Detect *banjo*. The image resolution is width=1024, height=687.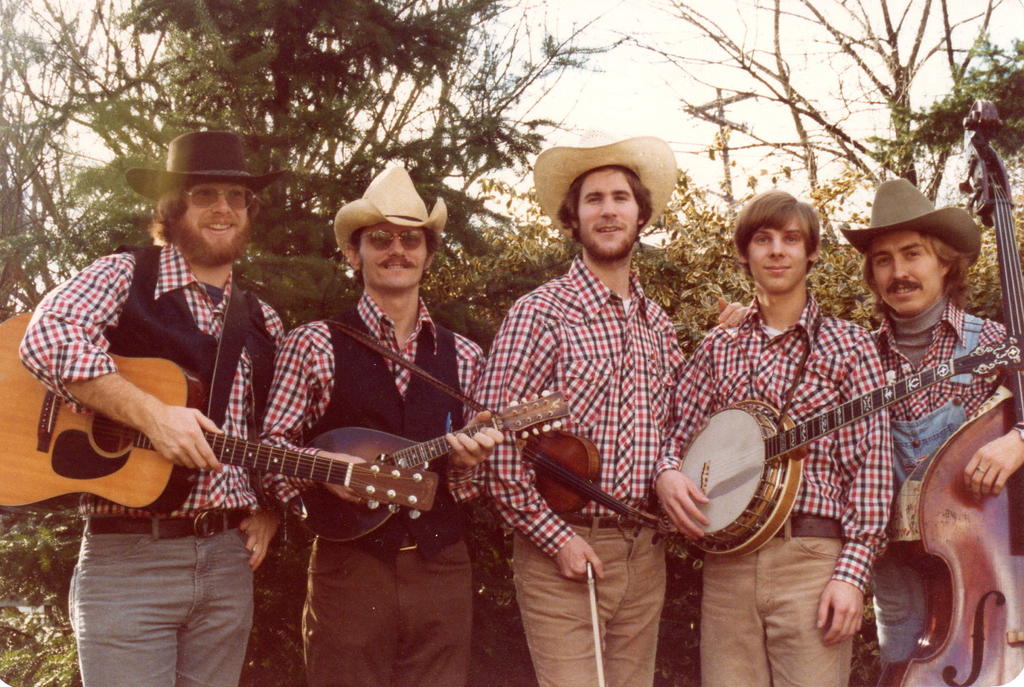
{"left": 611, "top": 333, "right": 990, "bottom": 562}.
